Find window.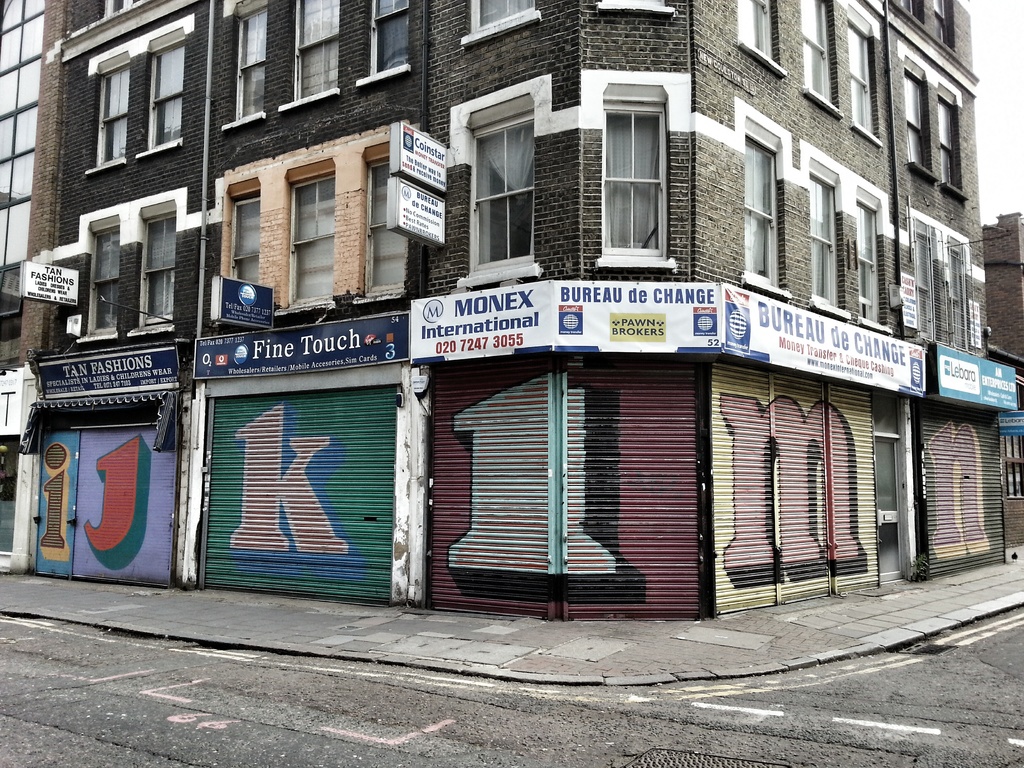
(459, 0, 538, 42).
